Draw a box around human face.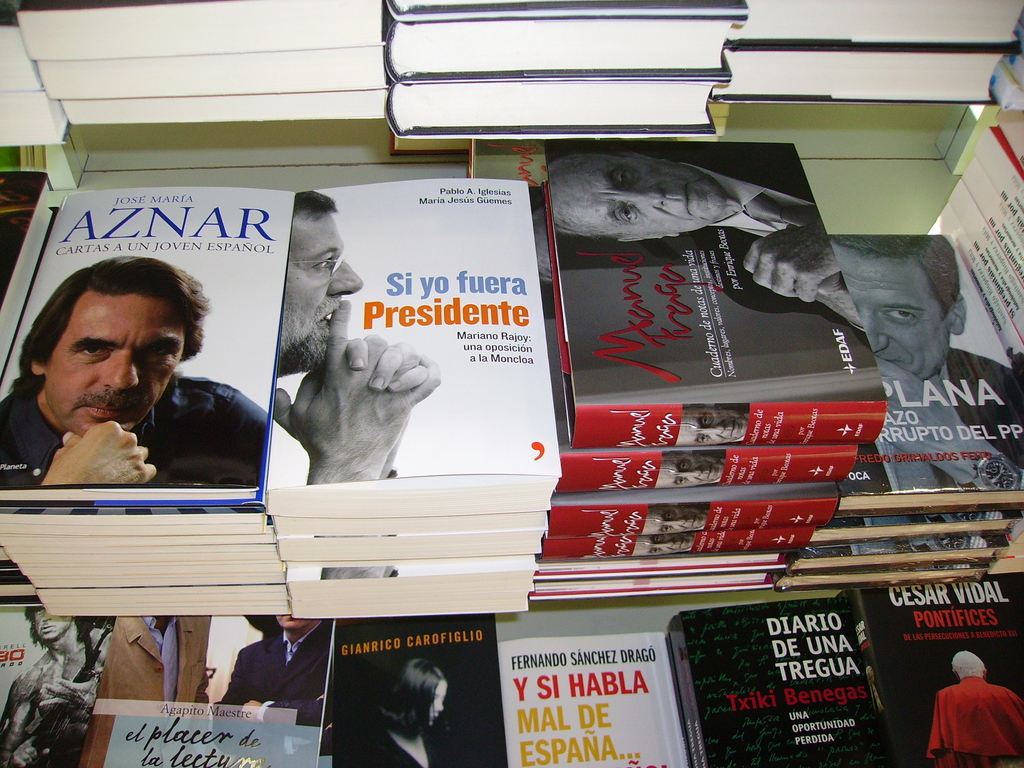
select_region(549, 155, 728, 236).
